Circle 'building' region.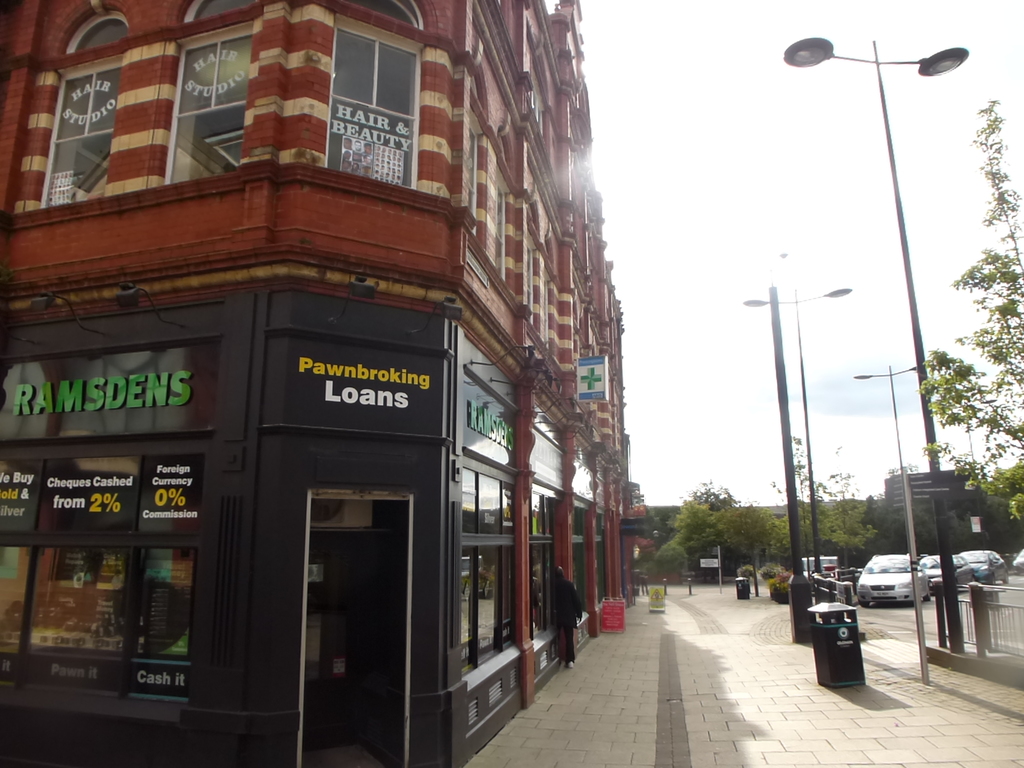
Region: x1=0, y1=0, x2=624, y2=767.
